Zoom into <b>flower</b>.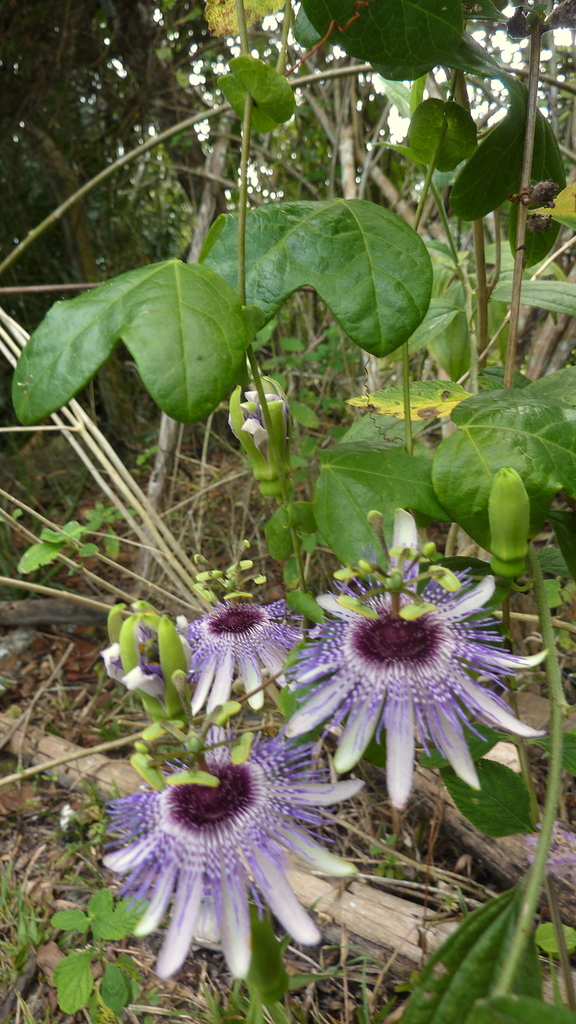
Zoom target: bbox=[173, 605, 302, 725].
